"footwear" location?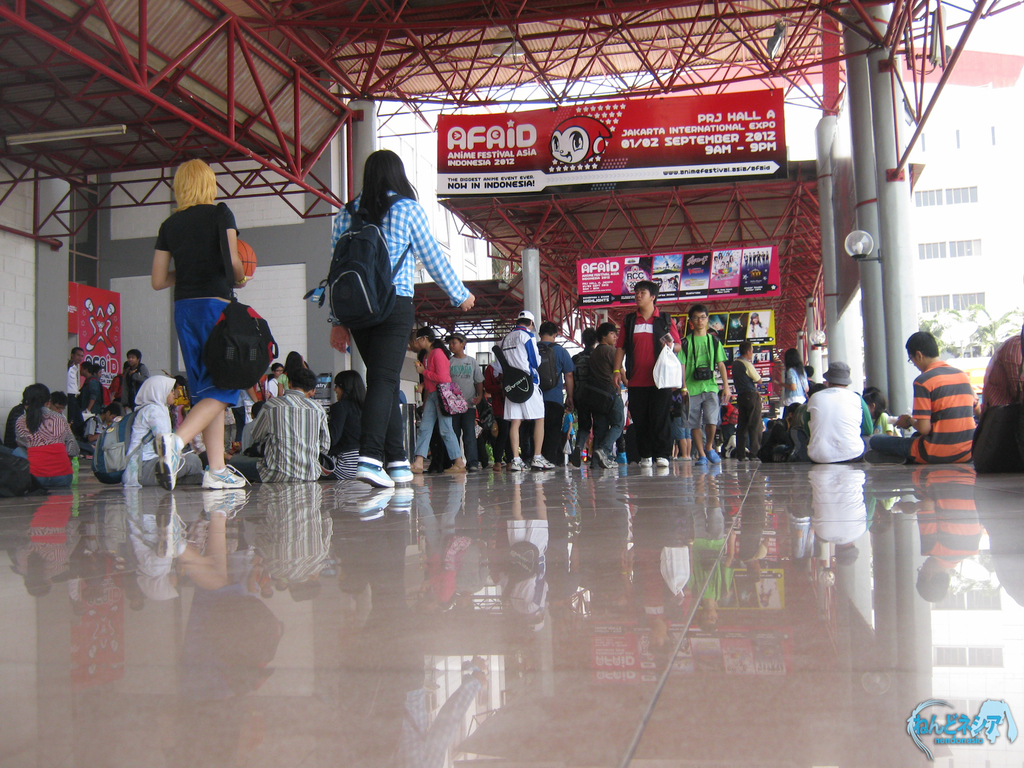
(x1=705, y1=445, x2=721, y2=465)
